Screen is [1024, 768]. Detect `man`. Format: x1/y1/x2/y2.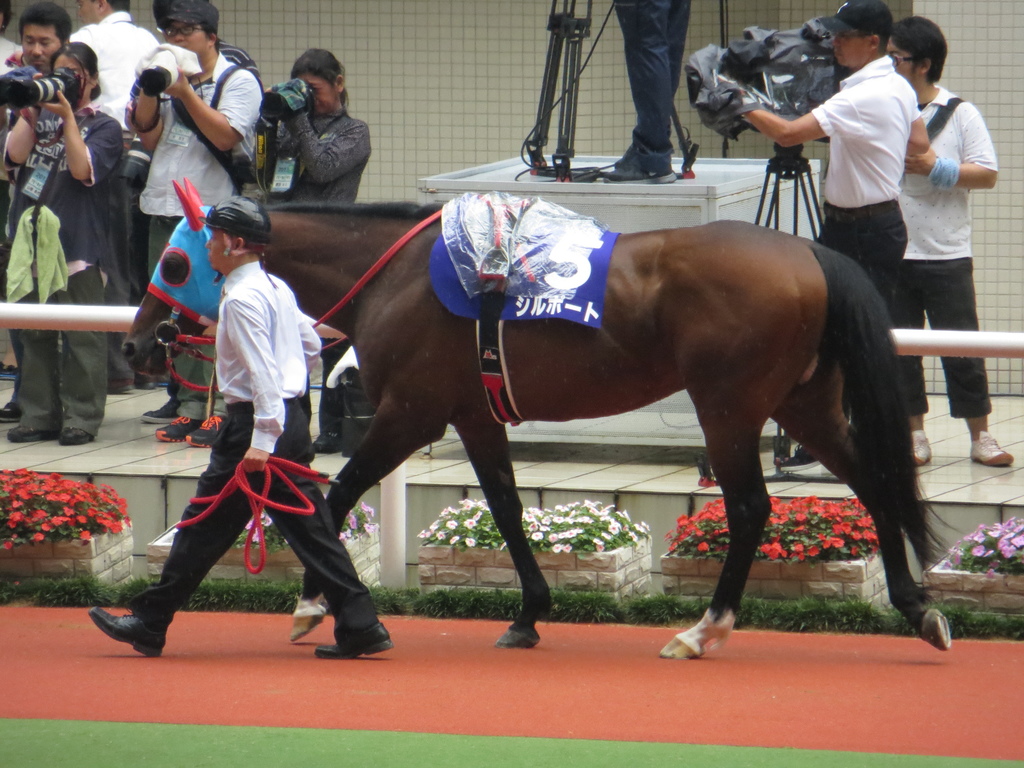
738/0/911/475.
